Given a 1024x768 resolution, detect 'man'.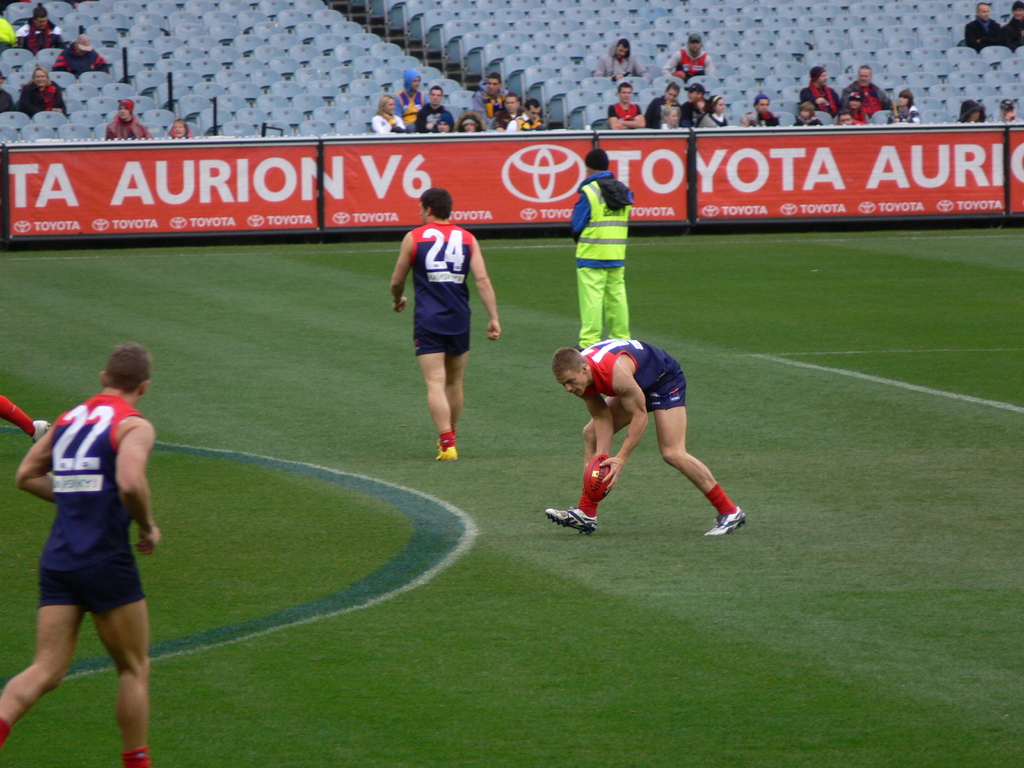
bbox=(549, 340, 748, 533).
